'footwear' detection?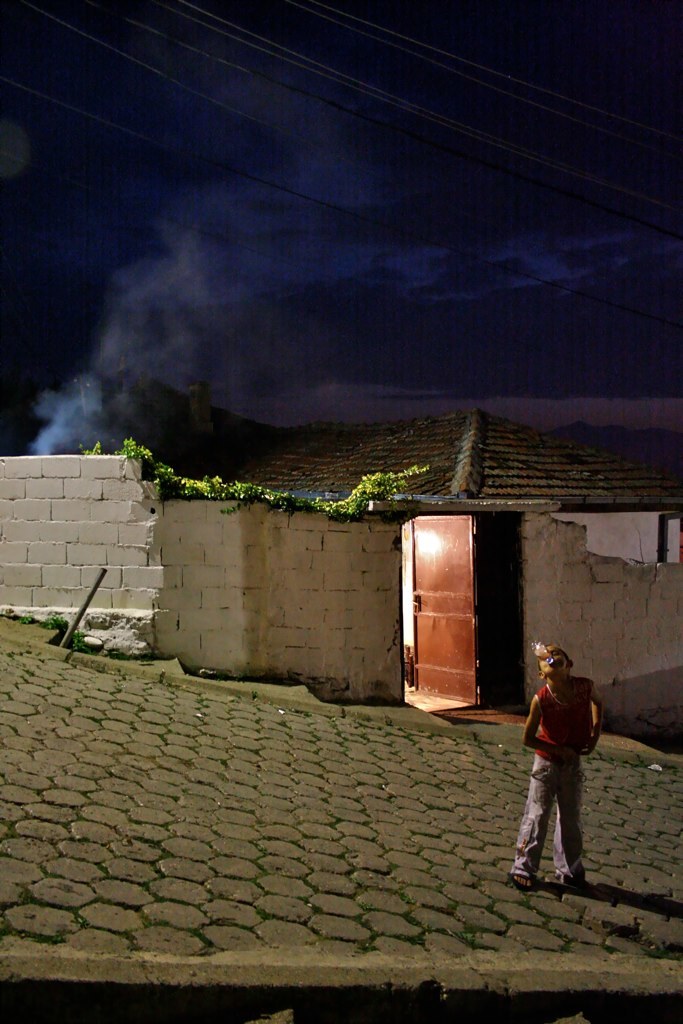
box=[502, 871, 538, 894]
